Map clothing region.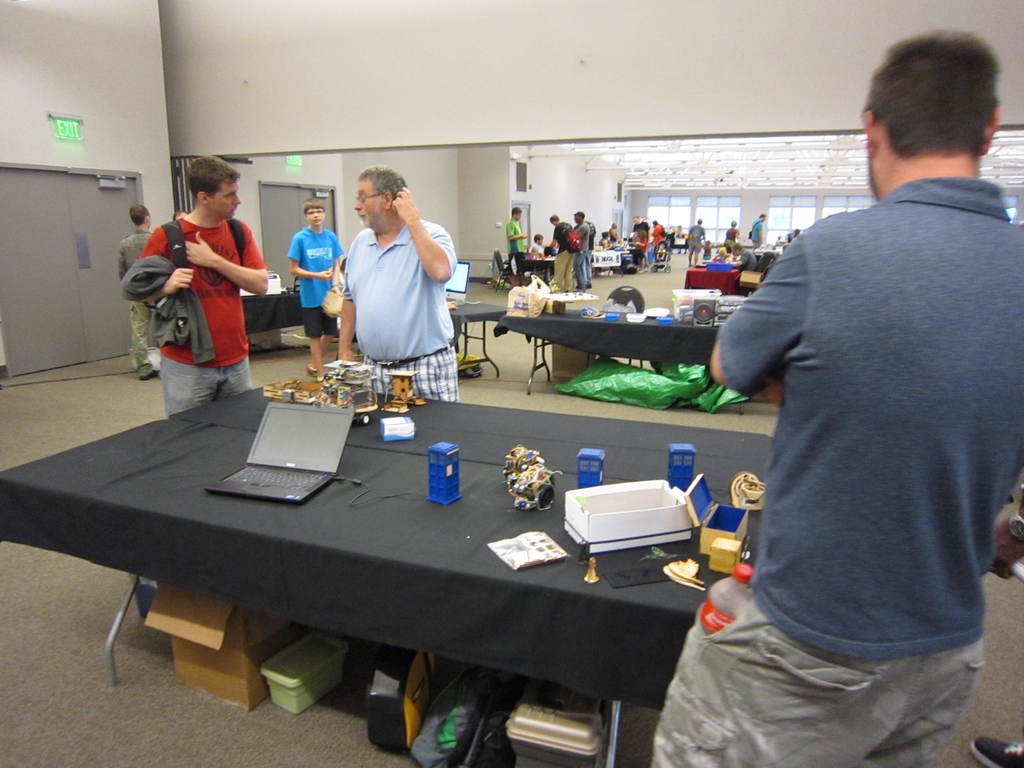
Mapped to x1=632, y1=241, x2=647, y2=264.
